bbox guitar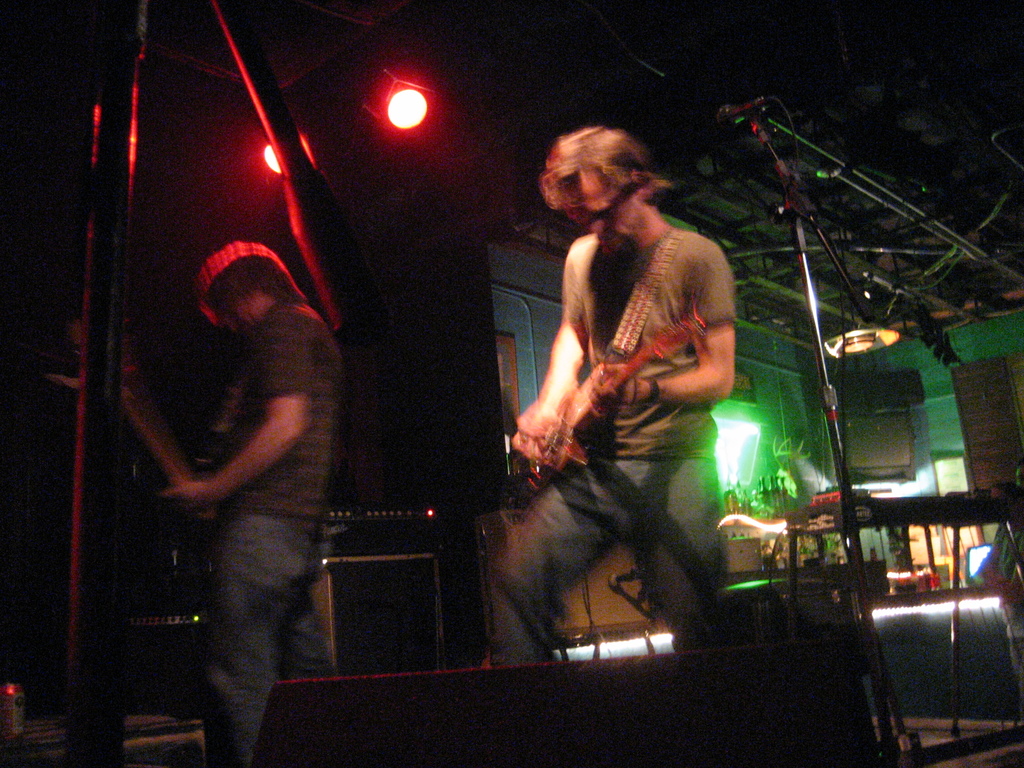
109 367 232 560
